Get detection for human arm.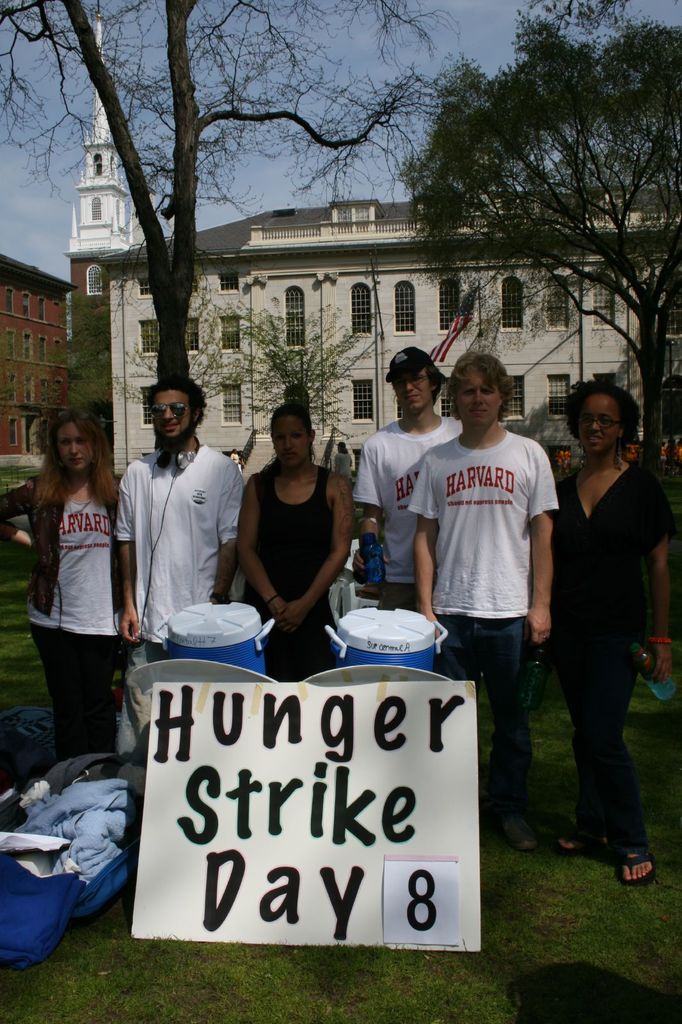
Detection: {"left": 523, "top": 431, "right": 559, "bottom": 647}.
